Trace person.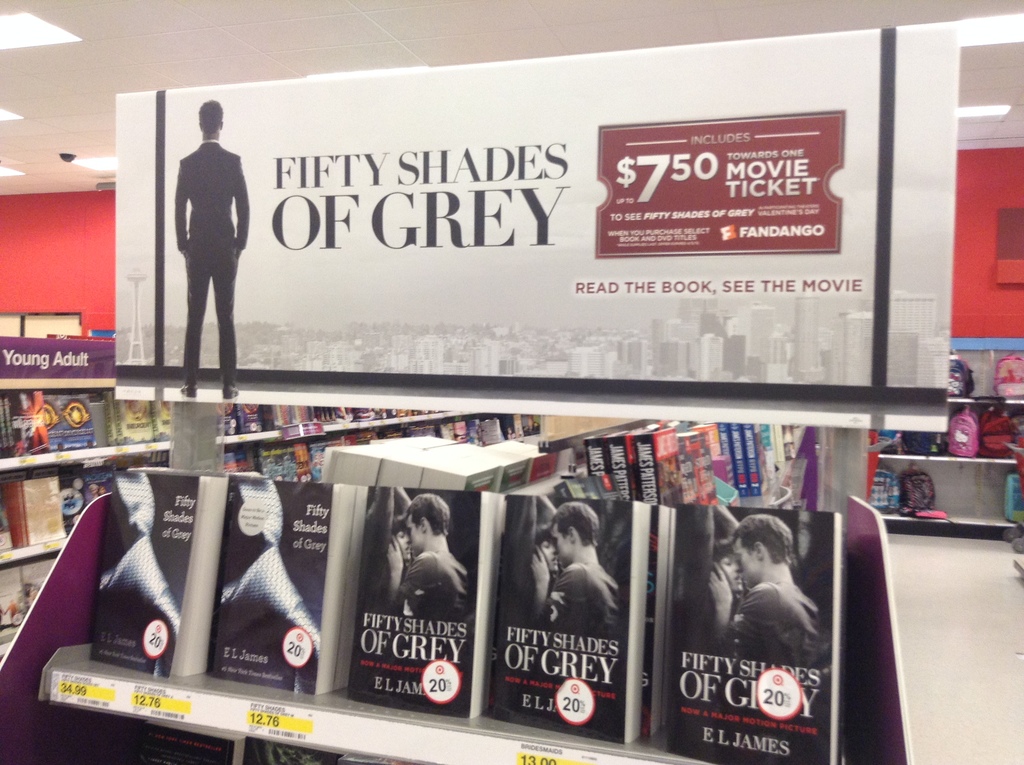
Traced to left=703, top=519, right=829, bottom=677.
